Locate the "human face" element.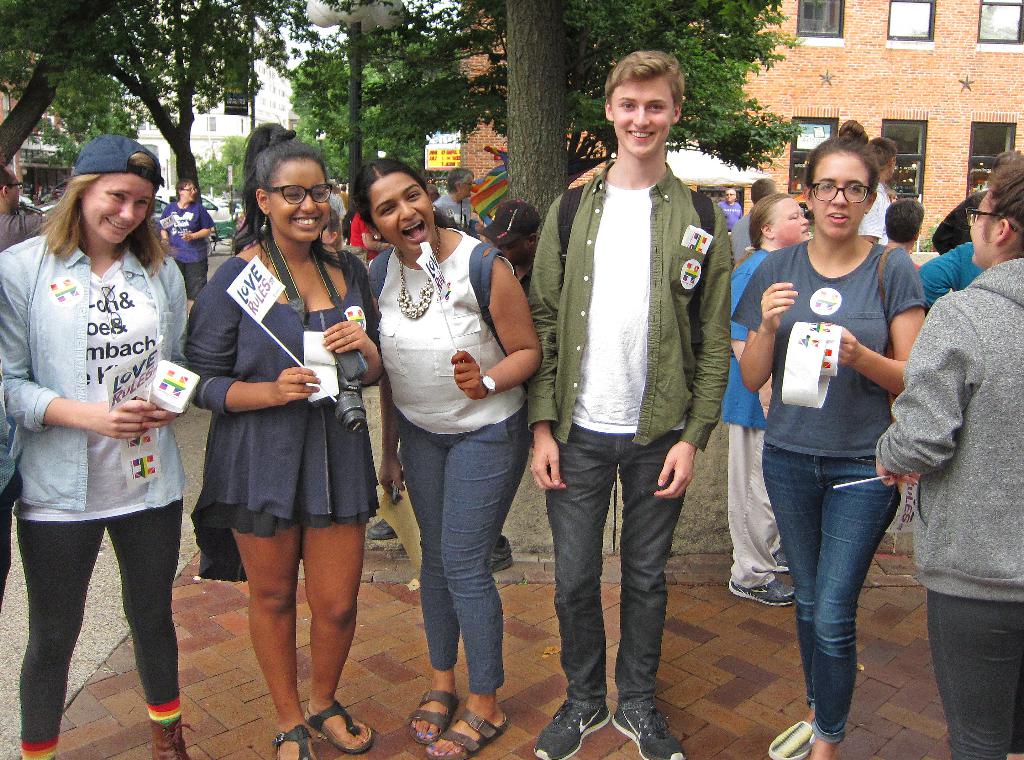
Element bbox: (491, 241, 534, 270).
